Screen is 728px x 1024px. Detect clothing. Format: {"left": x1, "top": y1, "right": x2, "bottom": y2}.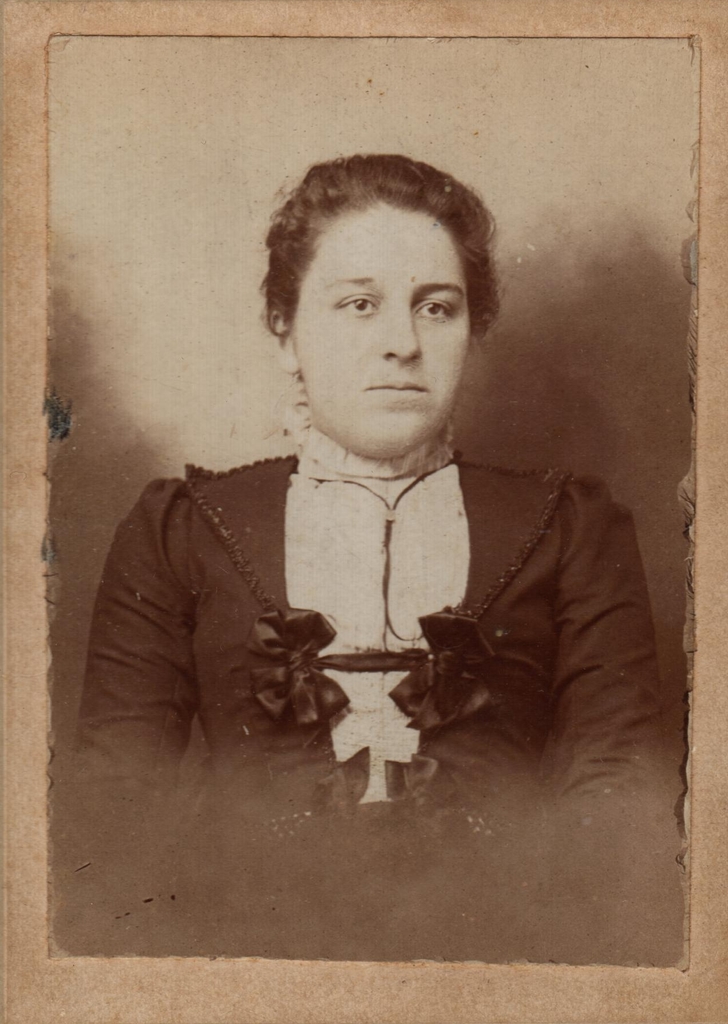
{"left": 93, "top": 327, "right": 665, "bottom": 902}.
